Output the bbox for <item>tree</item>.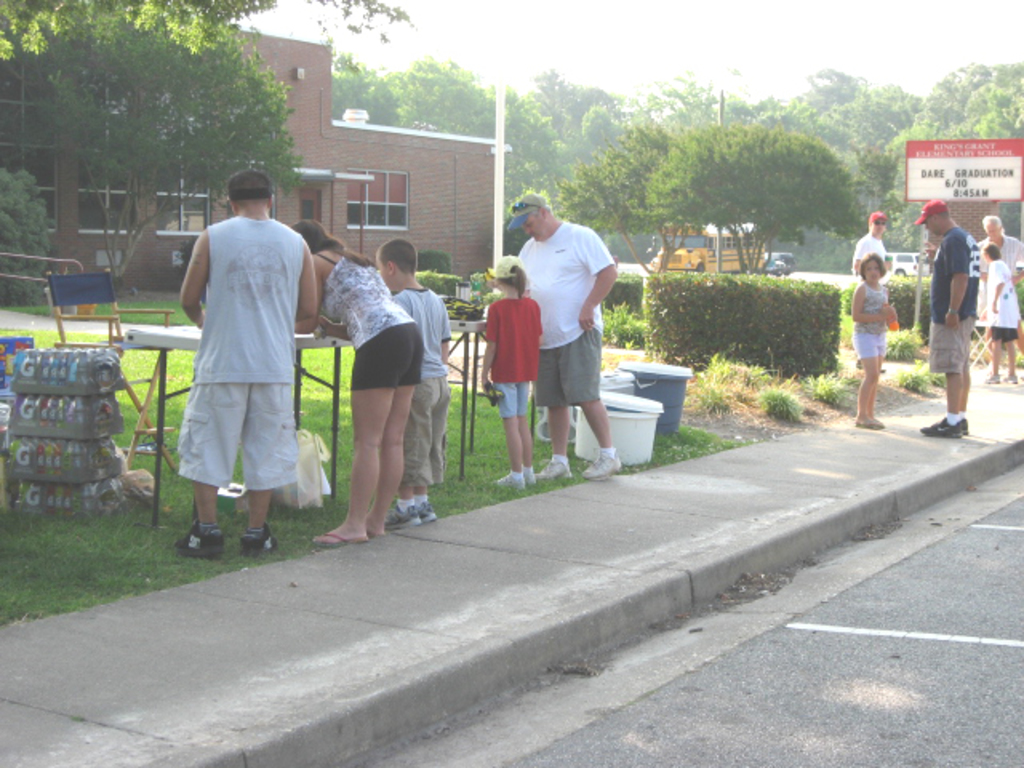
x1=638 y1=123 x2=867 y2=274.
